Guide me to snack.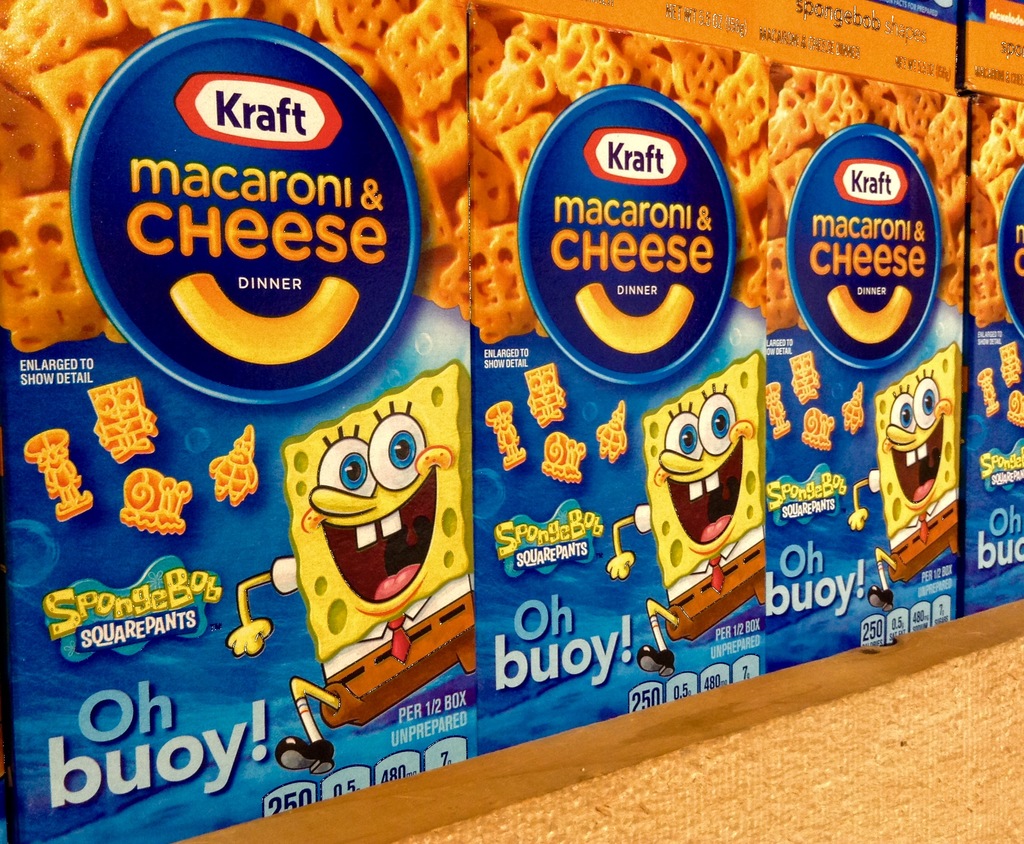
Guidance: BBox(85, 379, 161, 469).
